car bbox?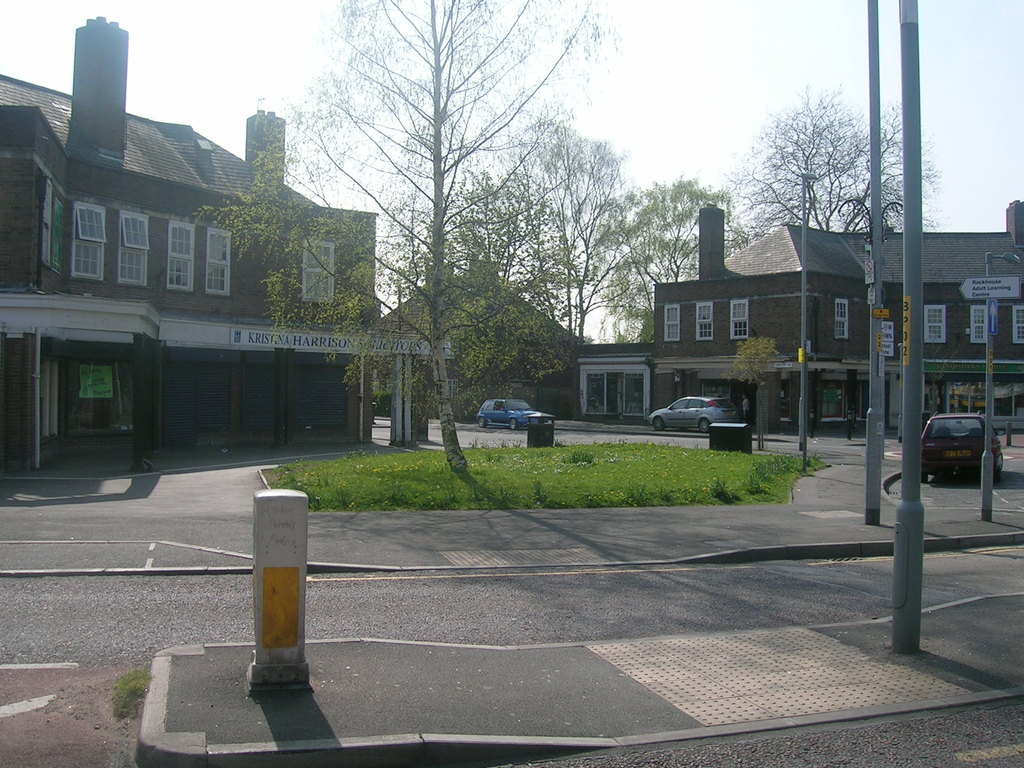
x1=646, y1=394, x2=735, y2=430
